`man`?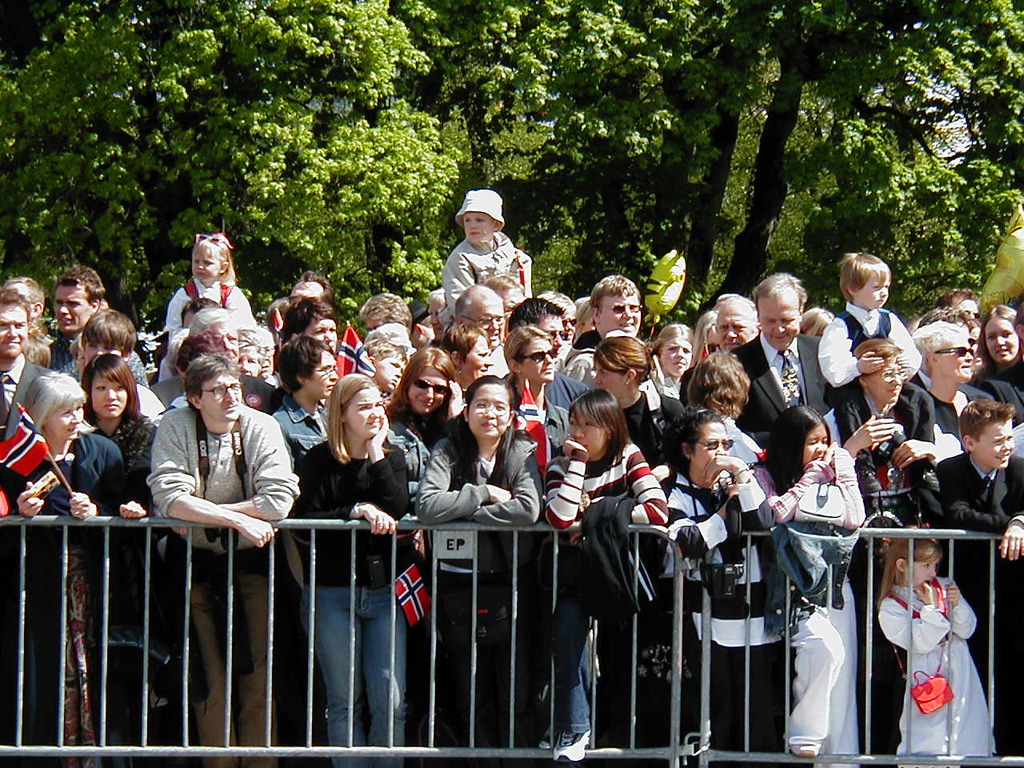
[left=143, top=352, right=302, bottom=767]
